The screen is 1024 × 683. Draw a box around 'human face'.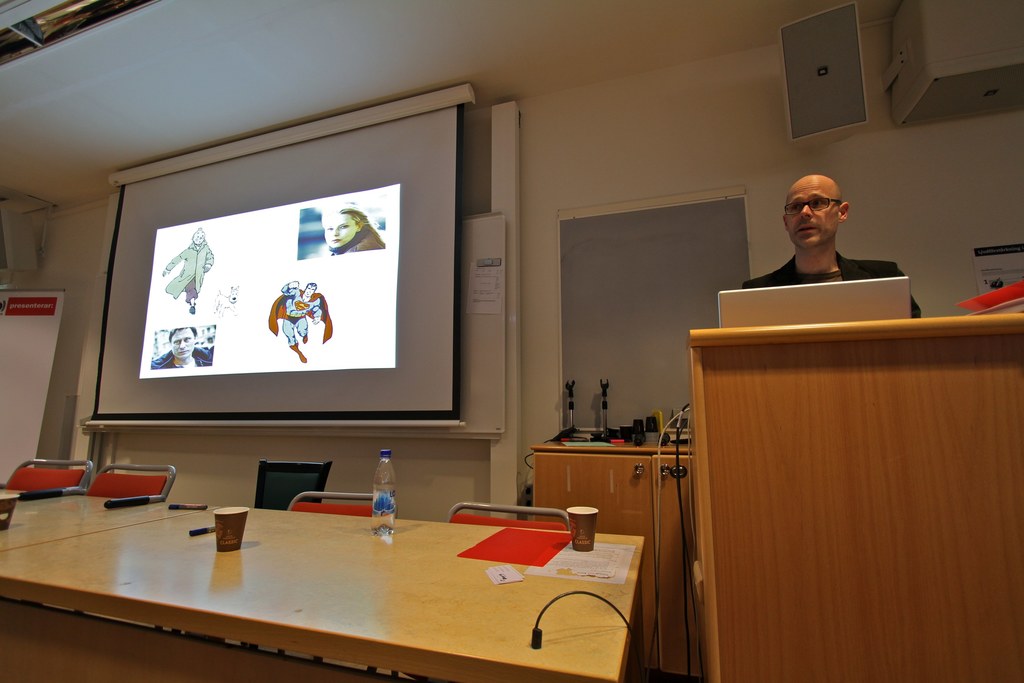
(170, 327, 196, 359).
